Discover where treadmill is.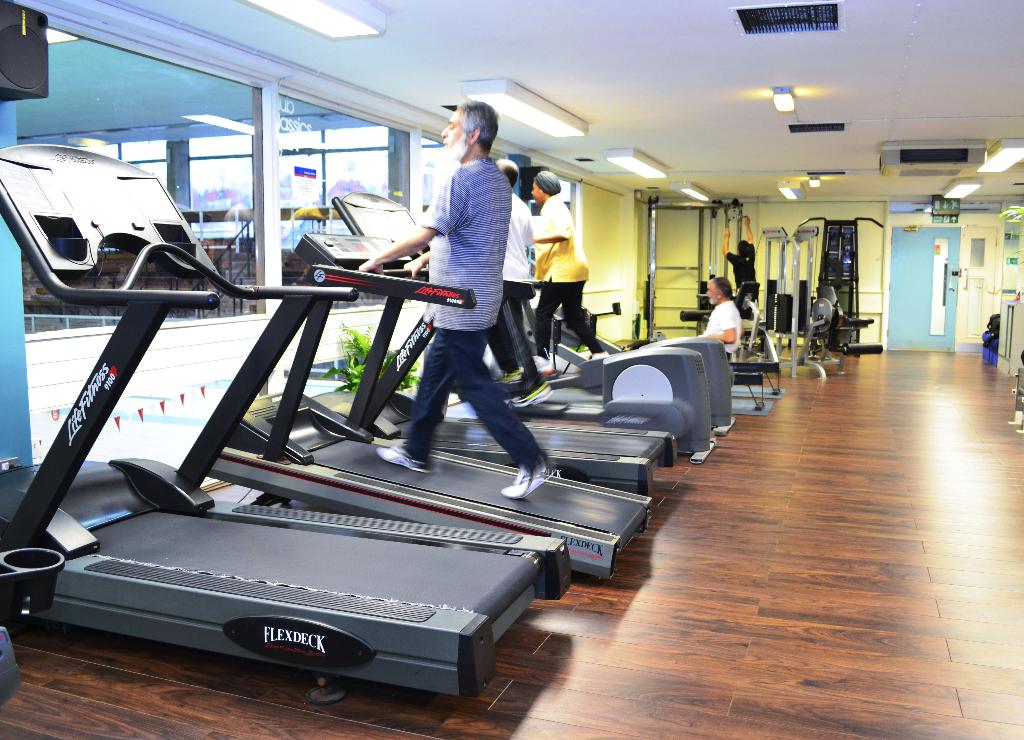
Discovered at [left=497, top=350, right=720, bottom=465].
